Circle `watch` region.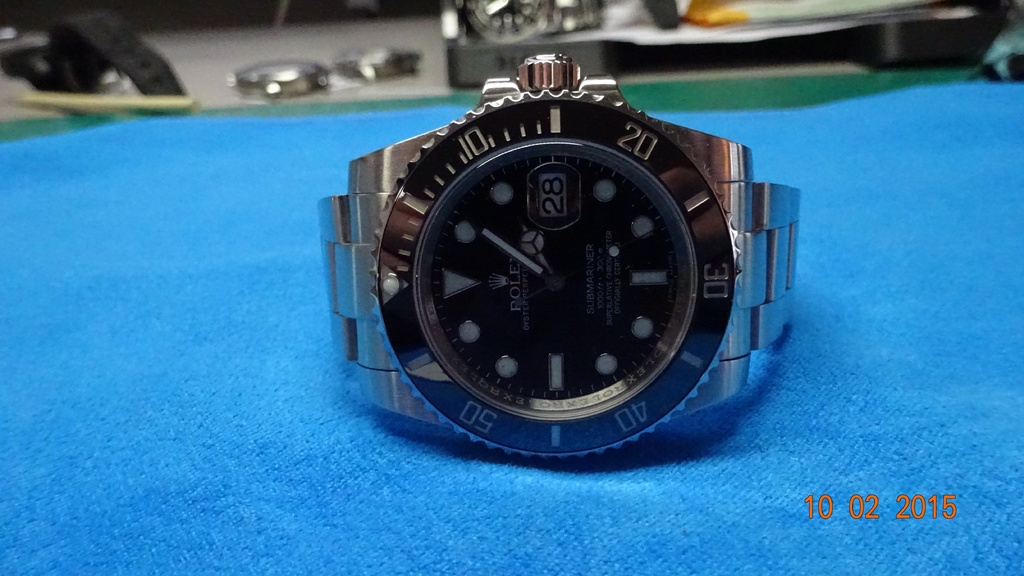
Region: (left=306, top=66, right=803, bottom=472).
